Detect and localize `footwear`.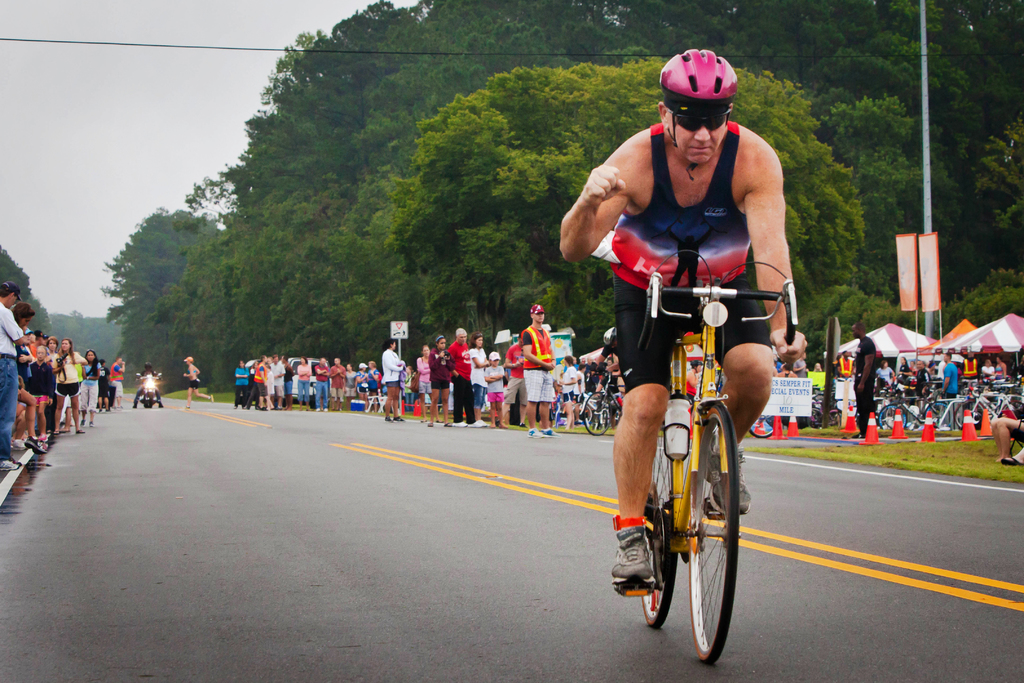
Localized at 707/450/754/516.
